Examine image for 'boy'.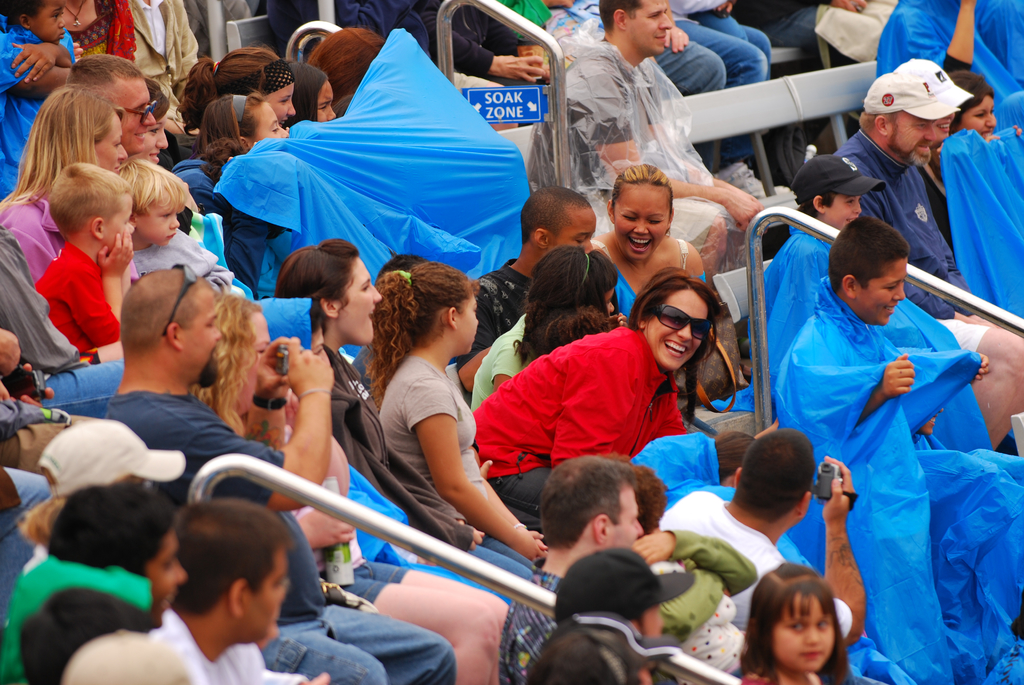
Examination result: box=[767, 160, 863, 384].
